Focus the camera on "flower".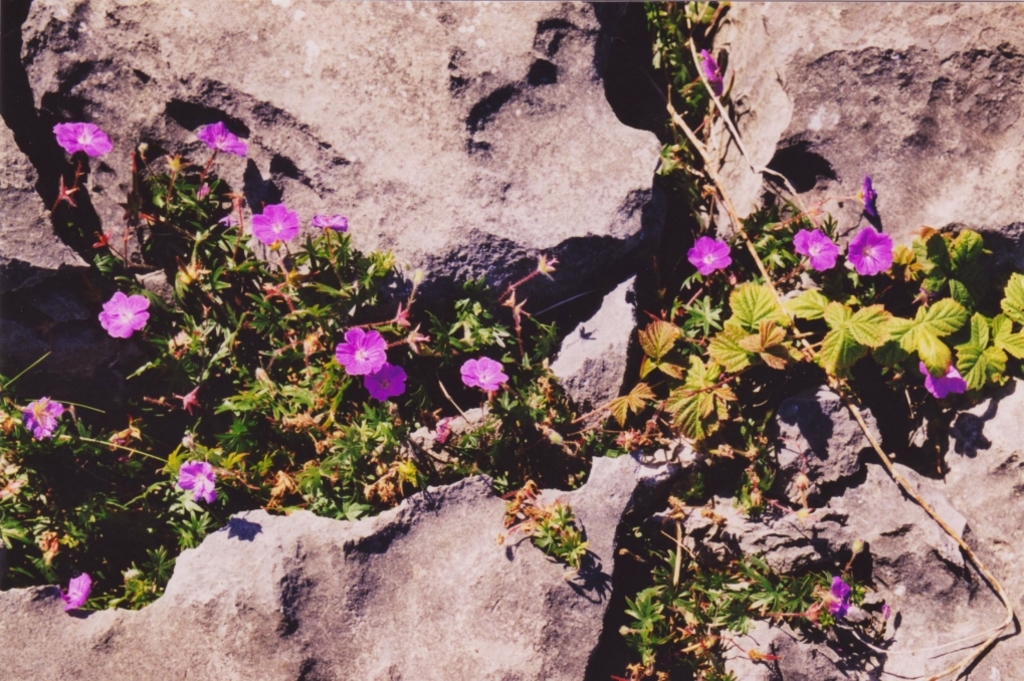
Focus region: <region>332, 326, 387, 371</region>.
